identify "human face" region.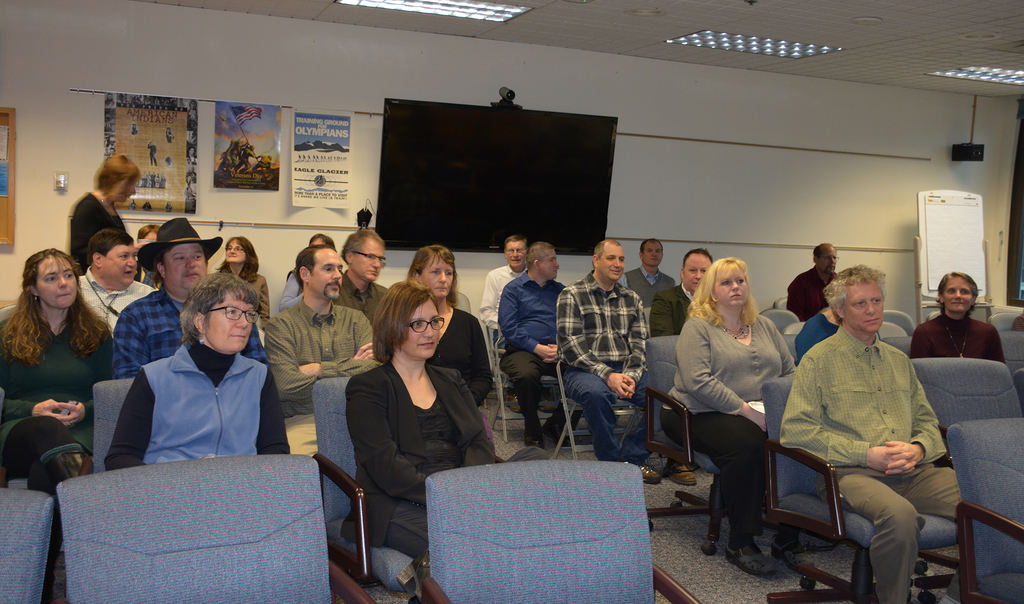
Region: box(101, 241, 138, 288).
